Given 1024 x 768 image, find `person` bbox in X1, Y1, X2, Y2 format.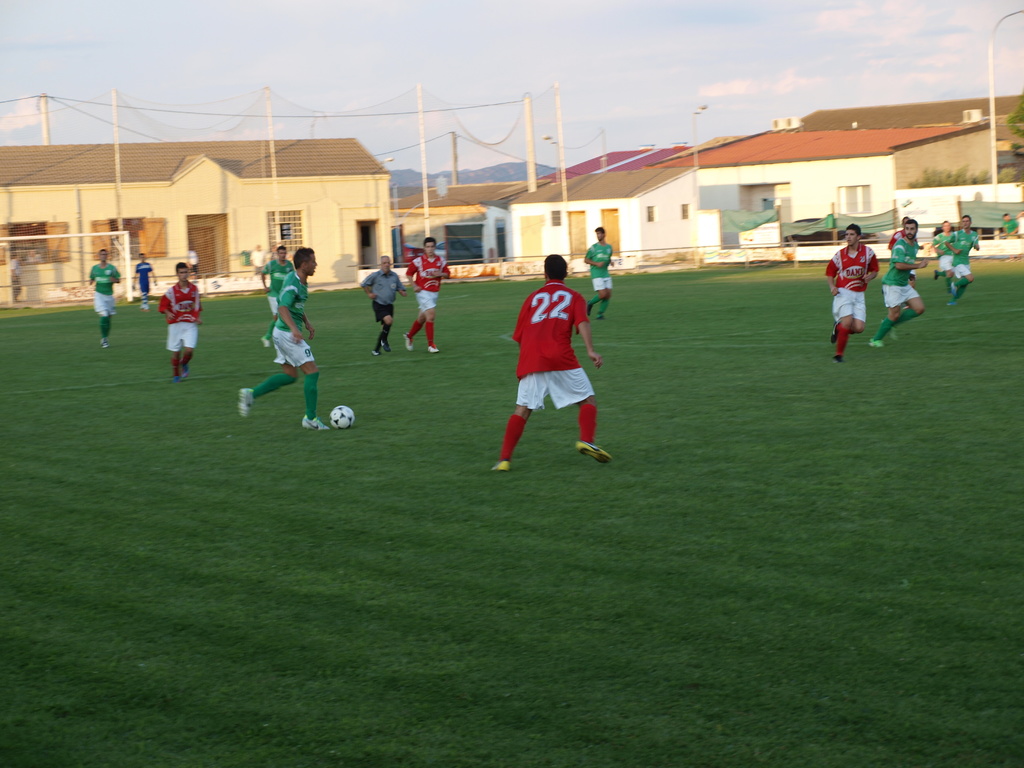
259, 238, 294, 349.
